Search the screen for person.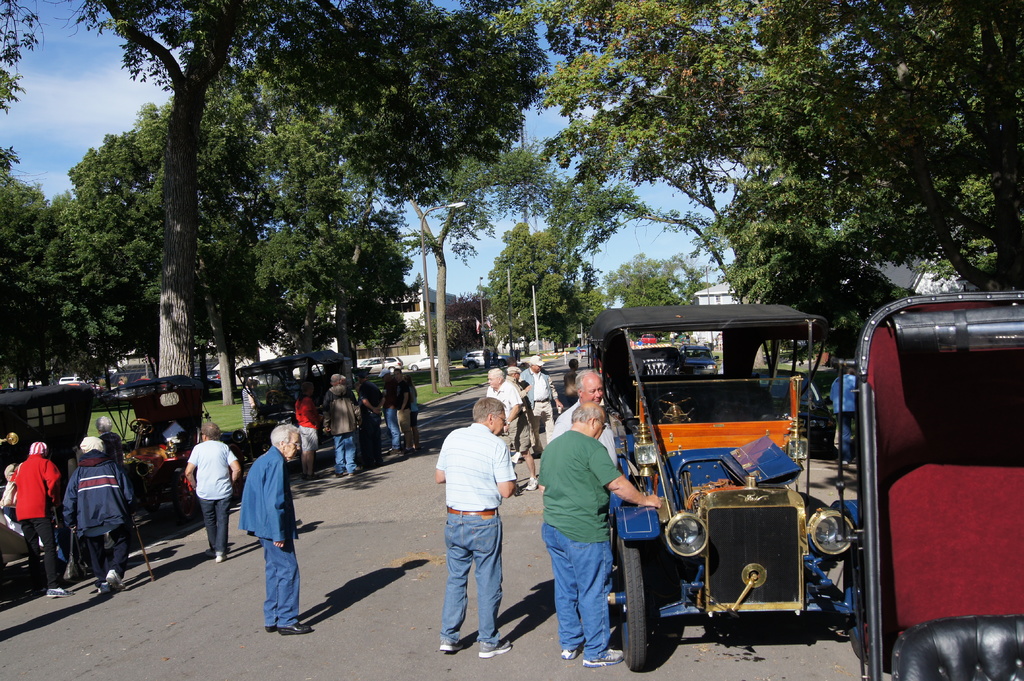
Found at {"x1": 829, "y1": 364, "x2": 860, "y2": 467}.
